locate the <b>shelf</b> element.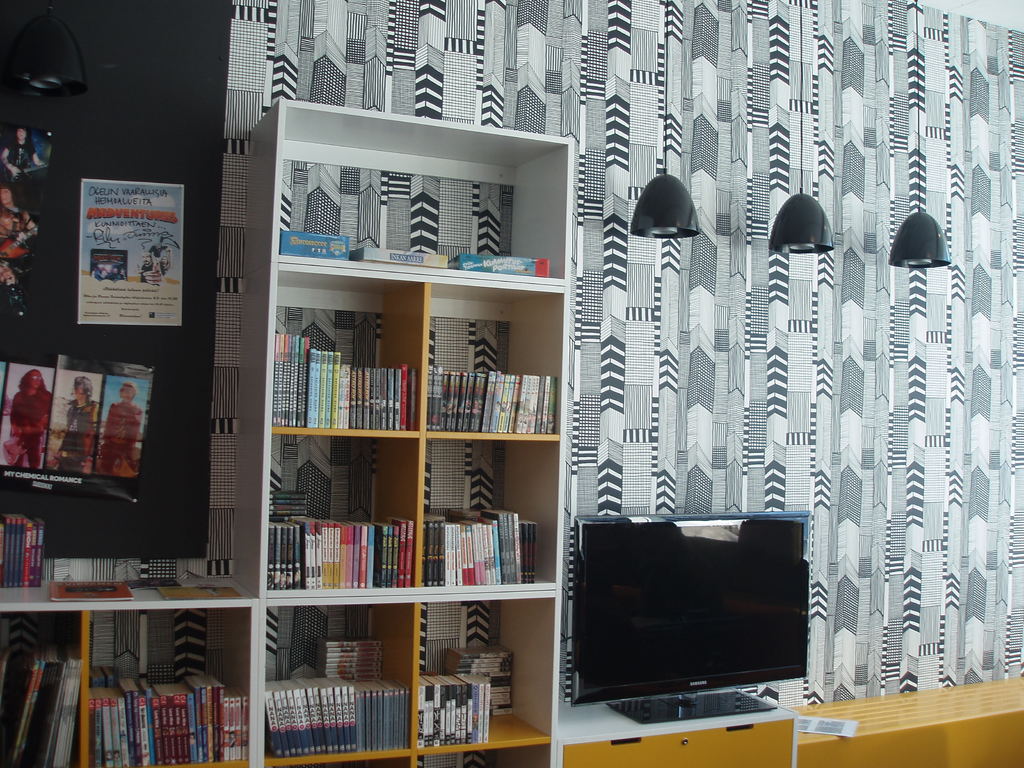
Element bbox: left=0, top=597, right=262, bottom=767.
